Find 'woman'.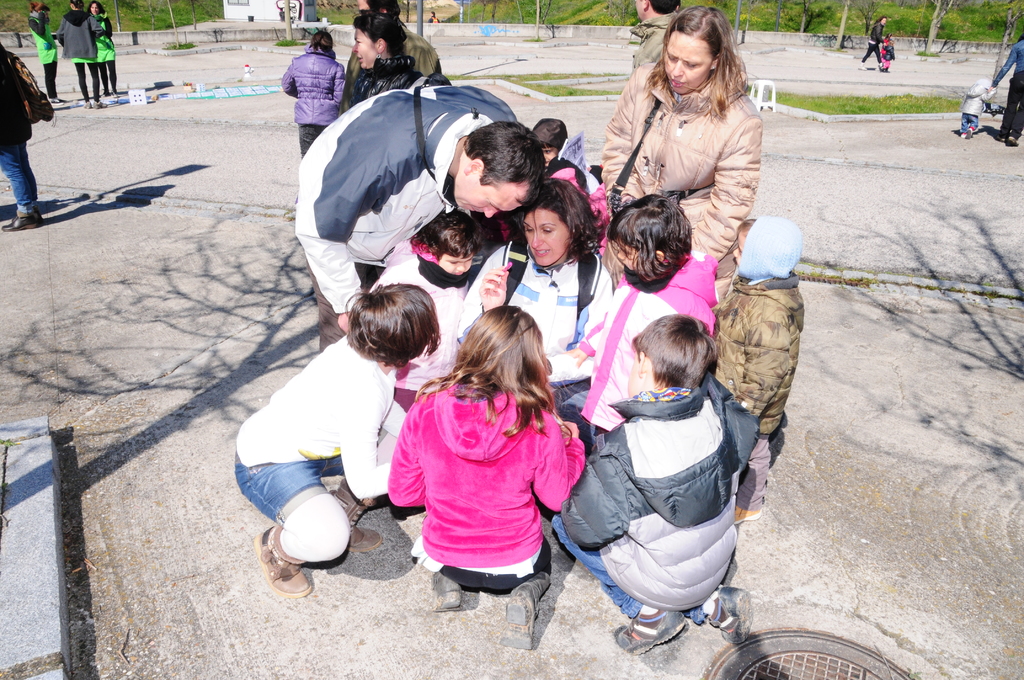
select_region(56, 0, 107, 104).
